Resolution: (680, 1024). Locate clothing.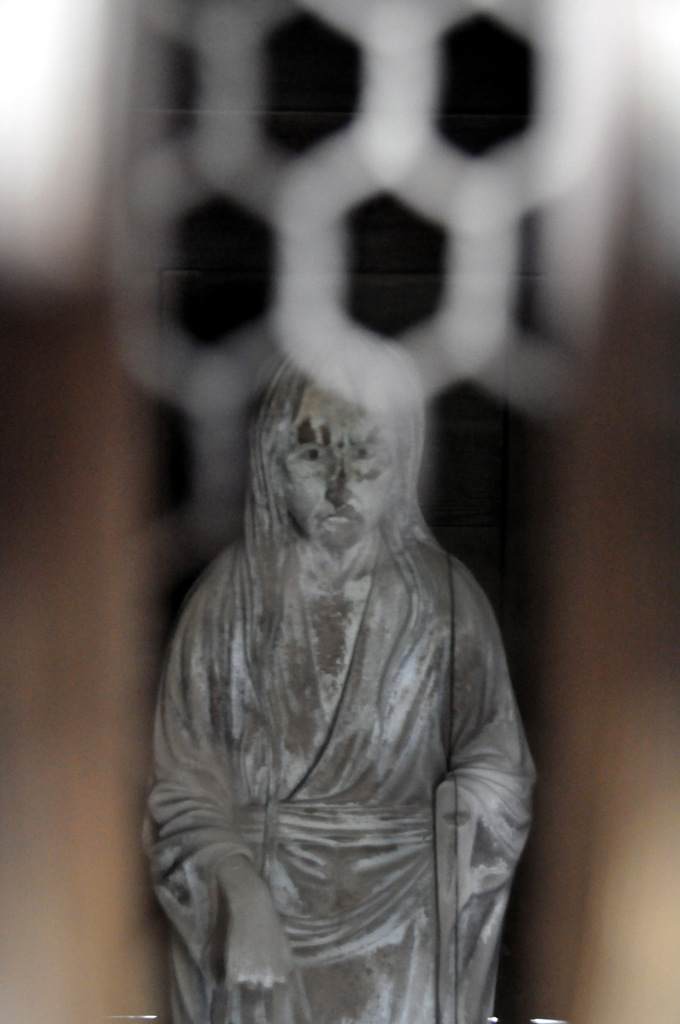
bbox=(139, 332, 540, 1023).
